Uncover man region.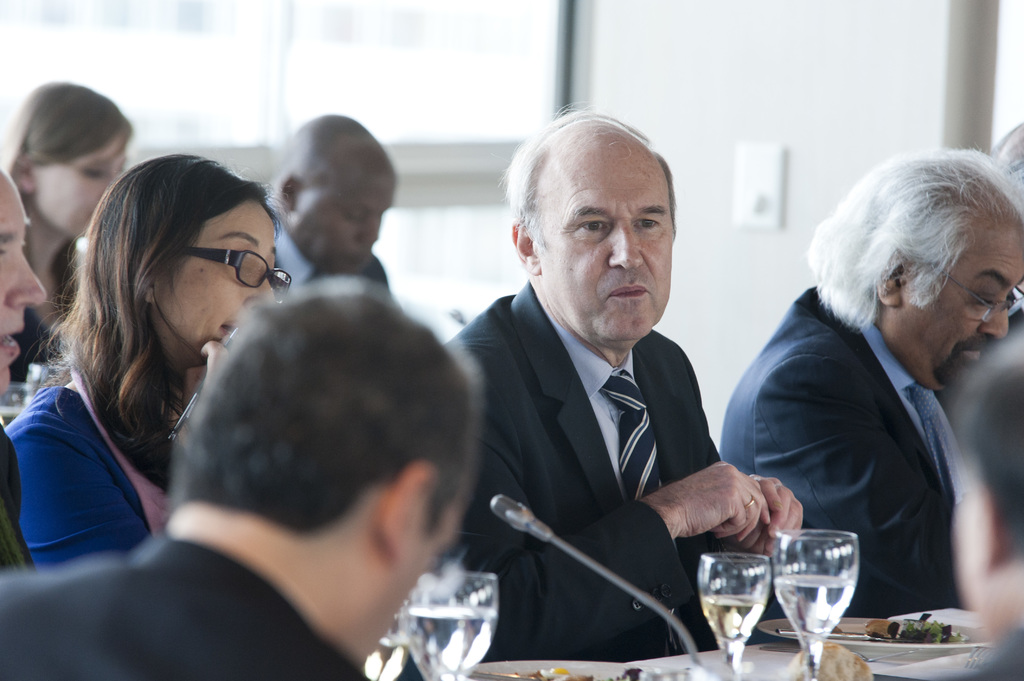
Uncovered: [723, 143, 1023, 622].
